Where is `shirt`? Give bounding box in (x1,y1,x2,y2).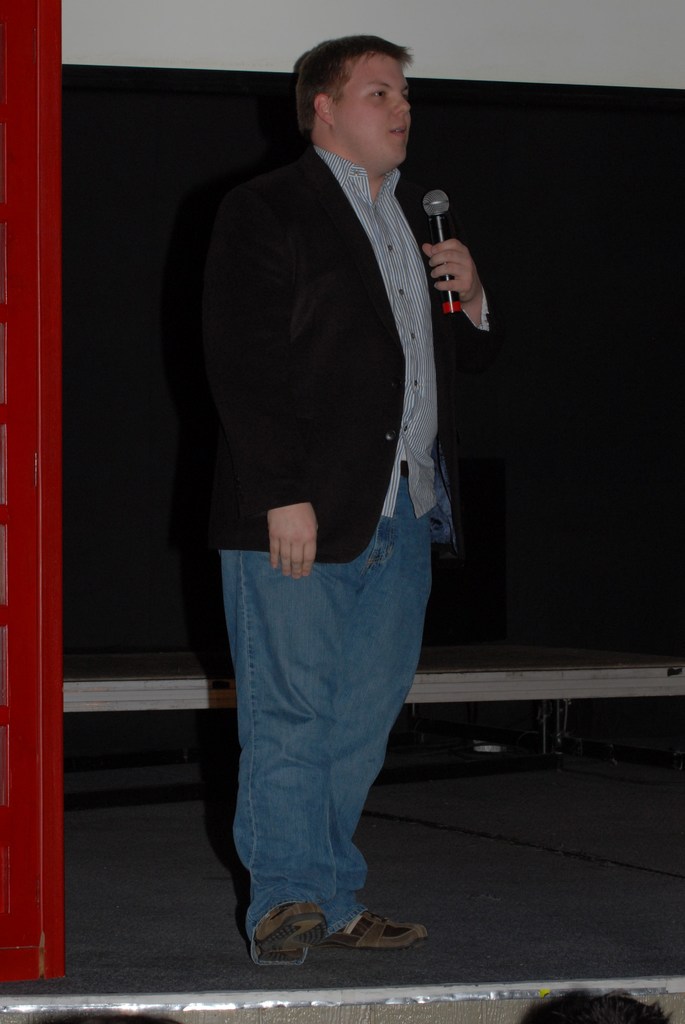
(318,151,434,516).
